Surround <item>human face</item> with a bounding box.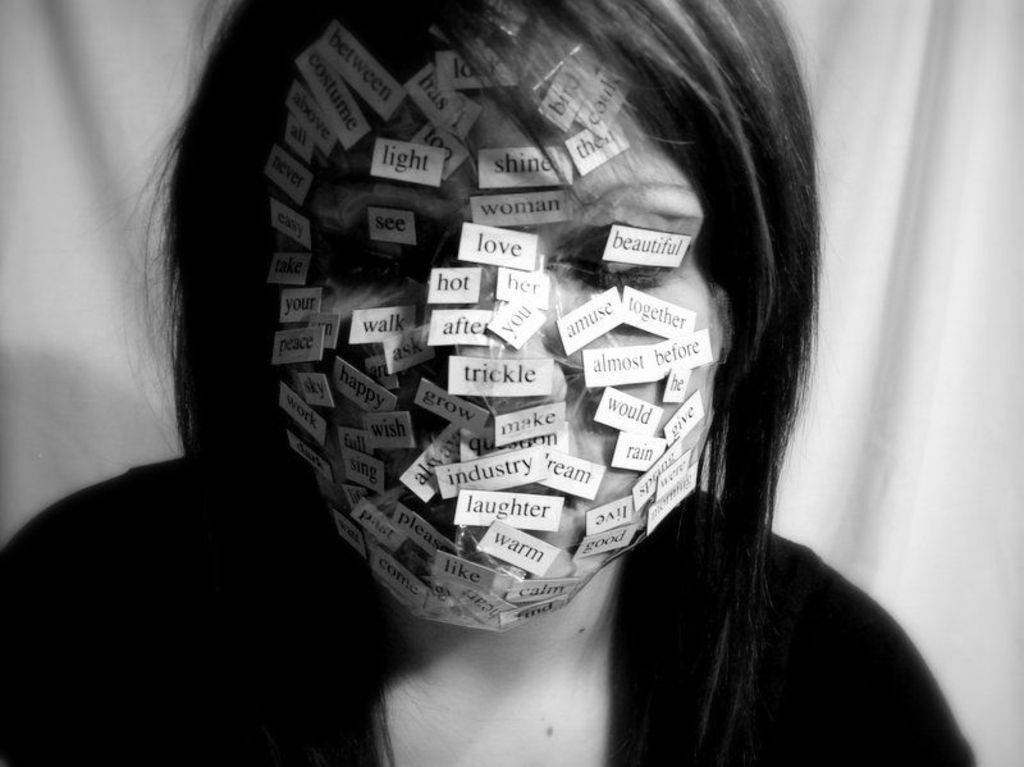
Rect(280, 15, 716, 627).
